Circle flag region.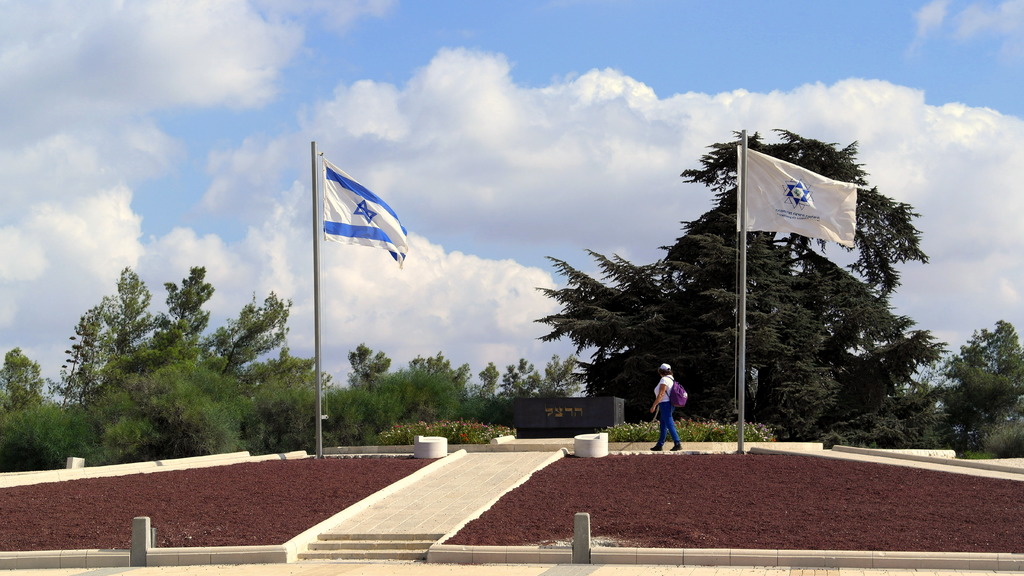
Region: (left=732, top=142, right=860, bottom=247).
